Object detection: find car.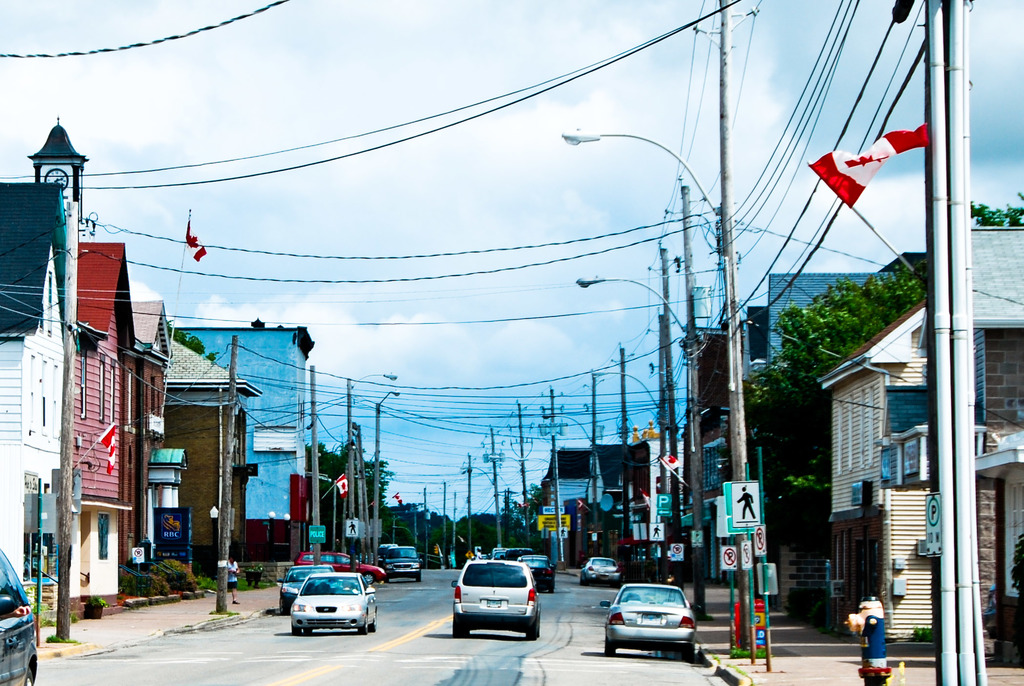
l=599, t=589, r=689, b=653.
